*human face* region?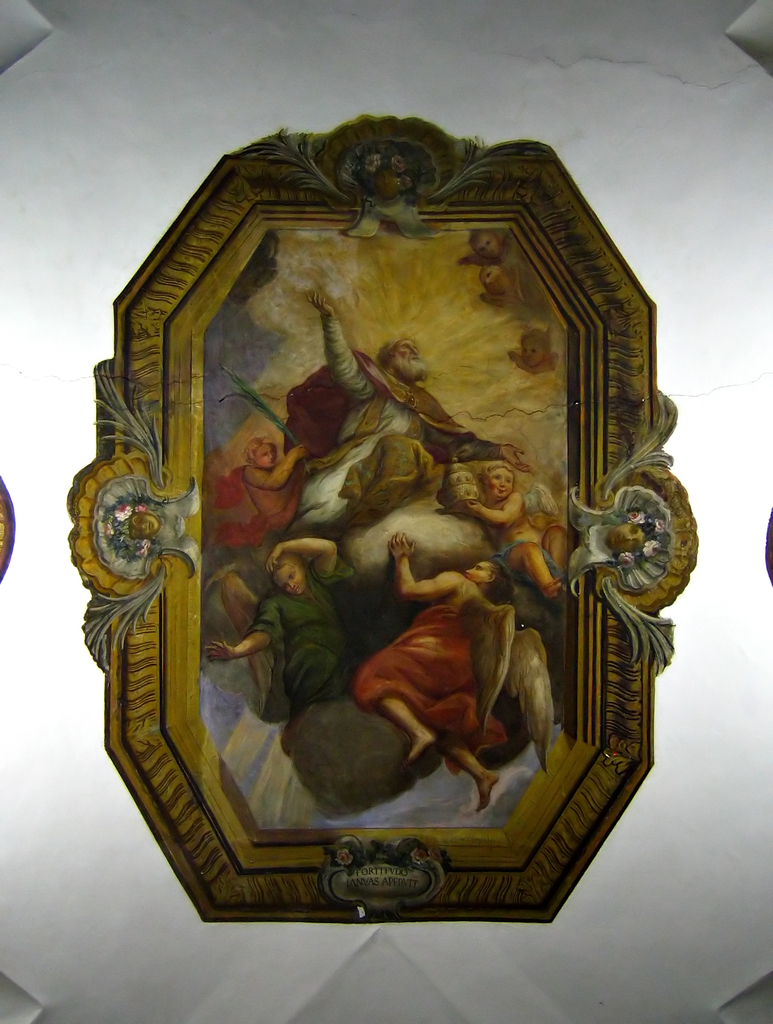
BBox(605, 522, 646, 552)
